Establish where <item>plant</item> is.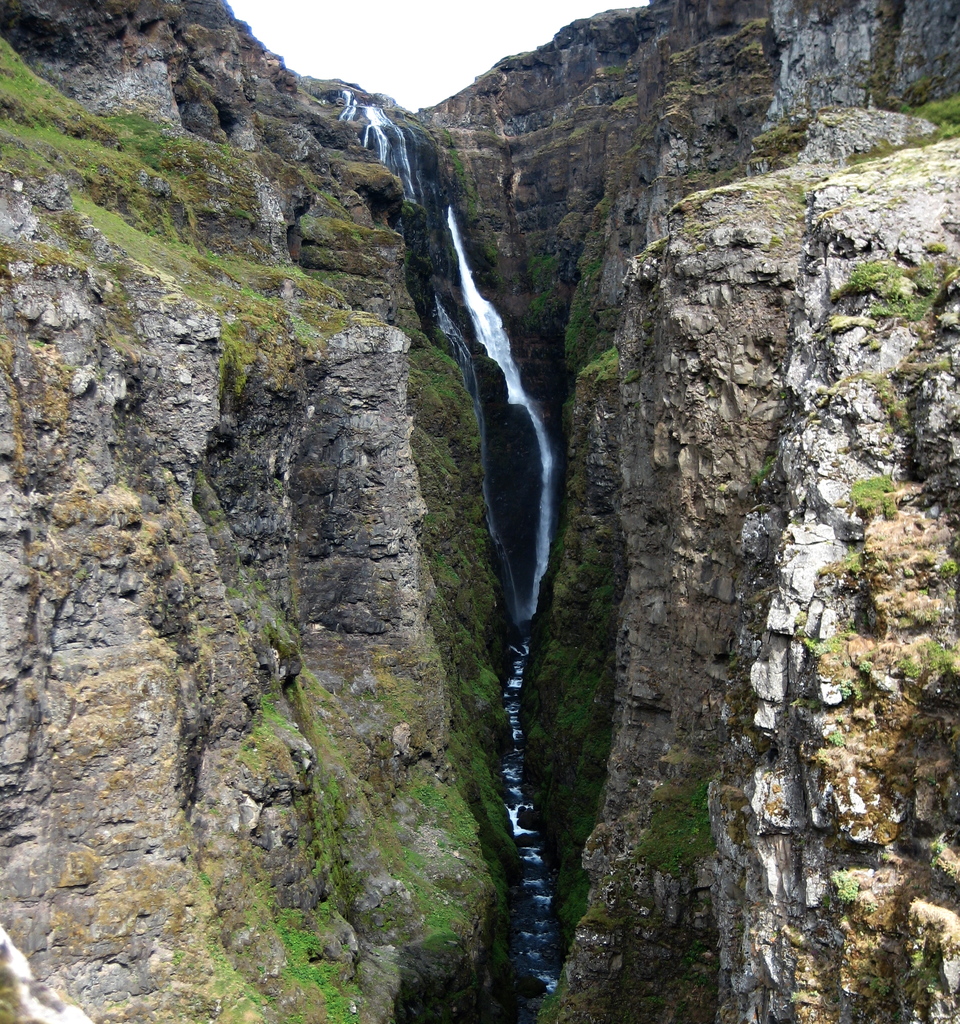
Established at [819,558,869,581].
